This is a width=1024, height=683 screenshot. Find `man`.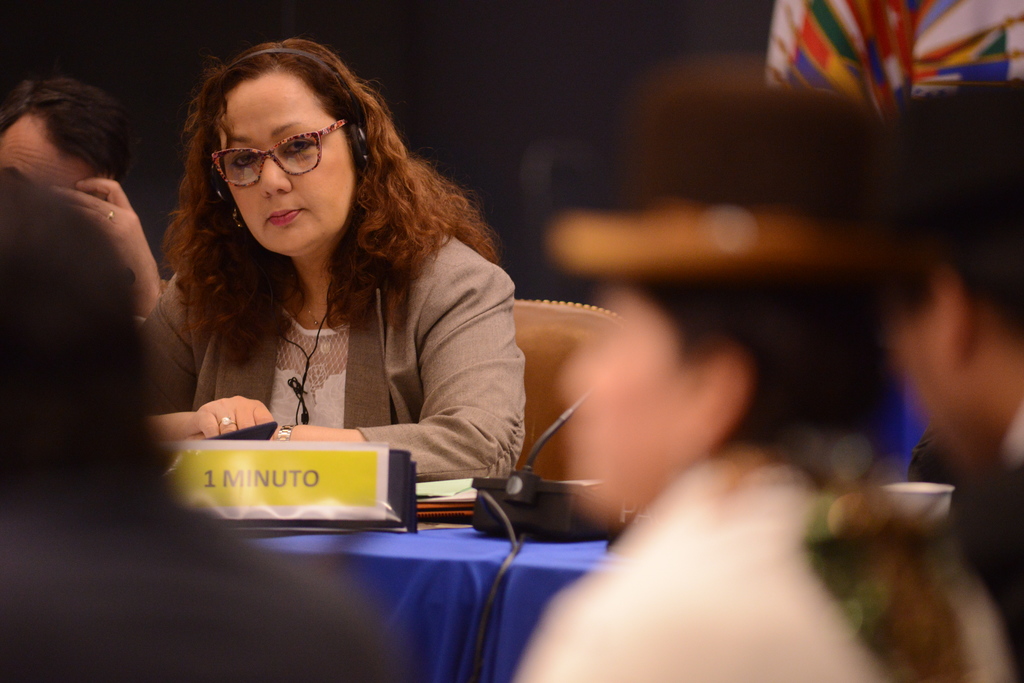
Bounding box: [x1=849, y1=204, x2=1023, y2=568].
